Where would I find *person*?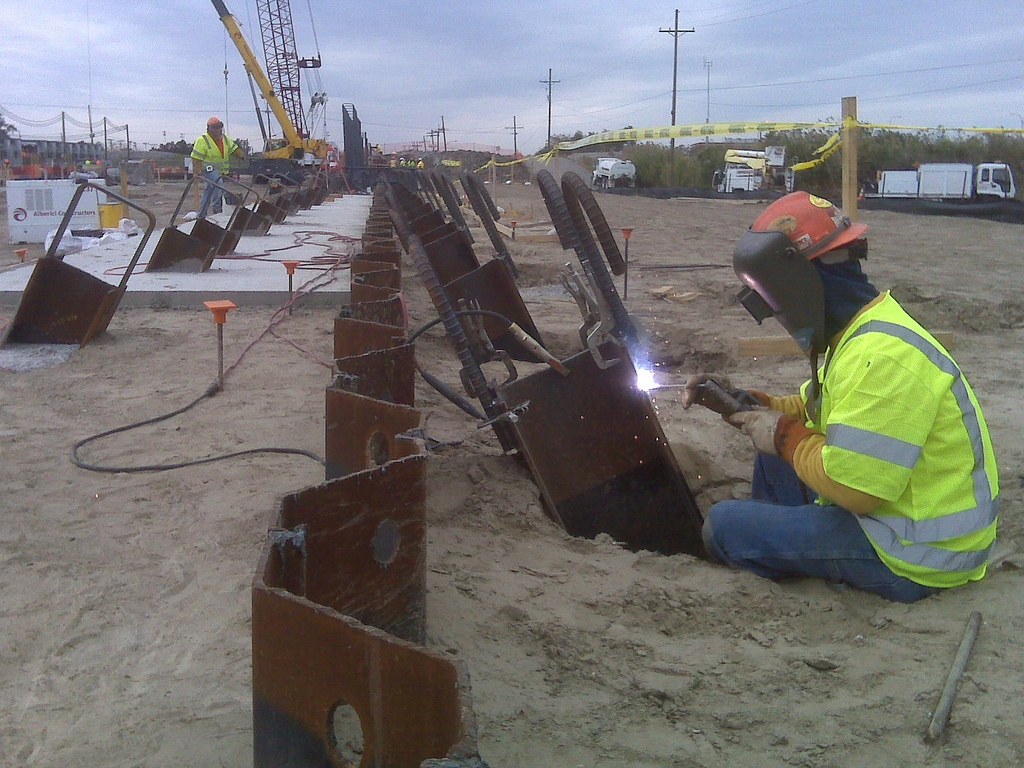
At (188, 119, 247, 210).
